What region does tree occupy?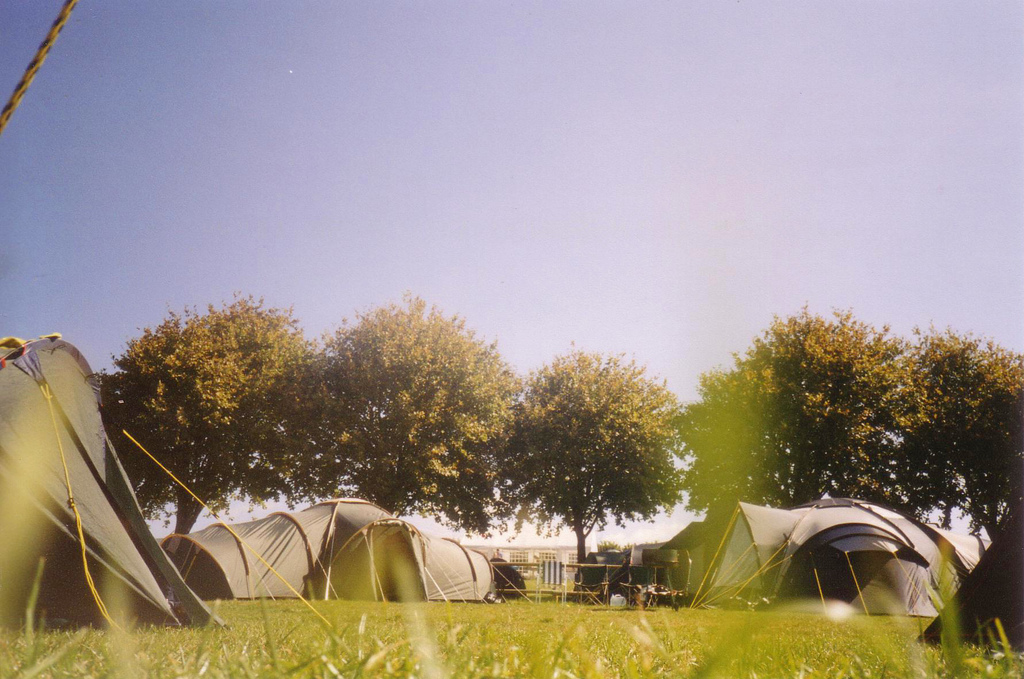
[left=316, top=297, right=529, bottom=519].
